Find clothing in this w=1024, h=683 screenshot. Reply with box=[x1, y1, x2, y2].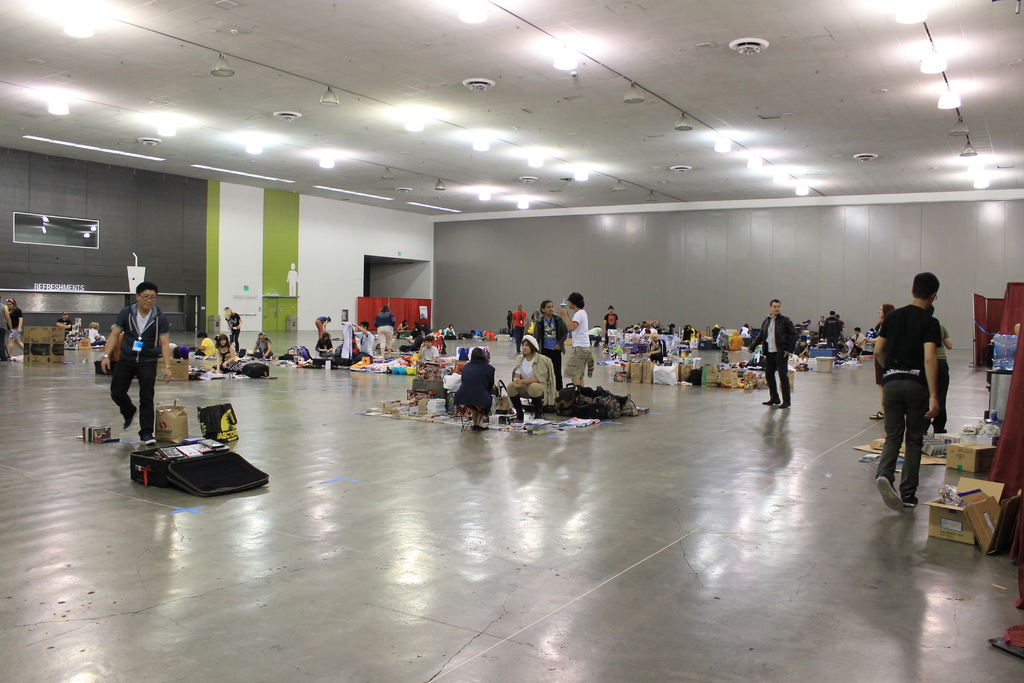
box=[756, 317, 794, 406].
